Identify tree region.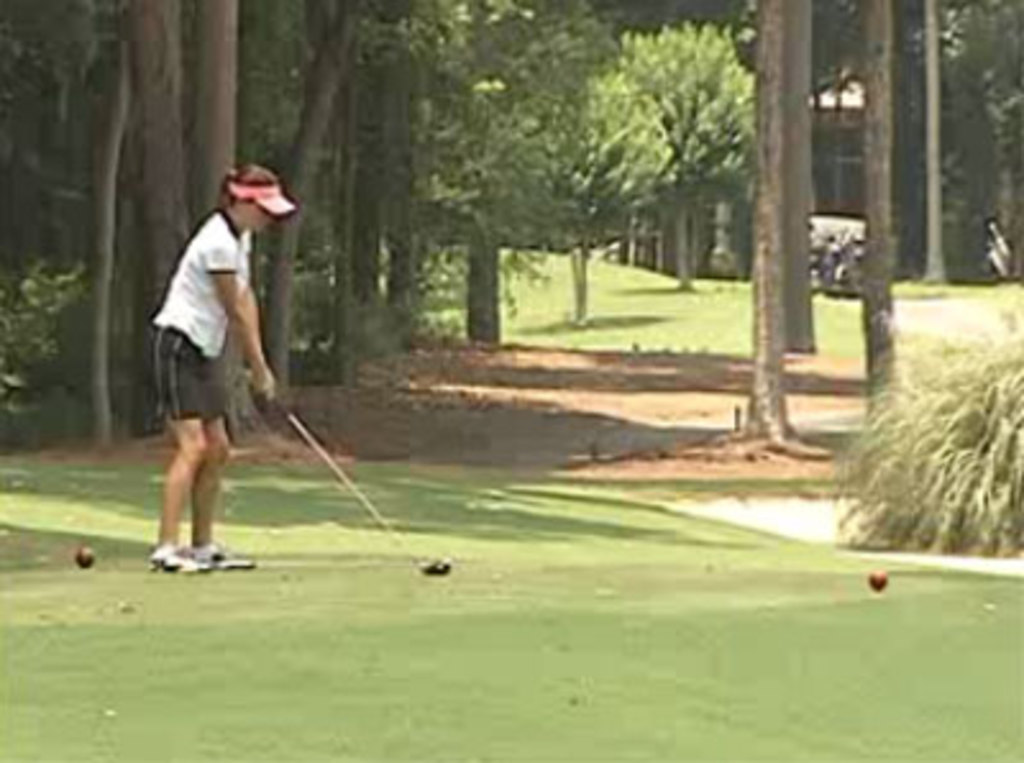
Region: l=776, t=0, r=824, b=374.
